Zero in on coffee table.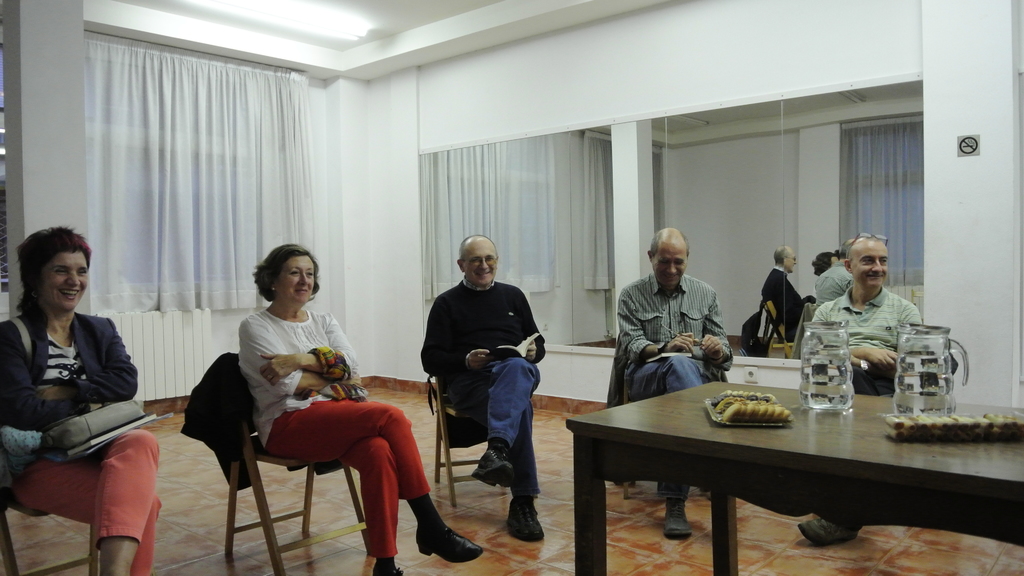
Zeroed in: box=[569, 377, 1023, 575].
